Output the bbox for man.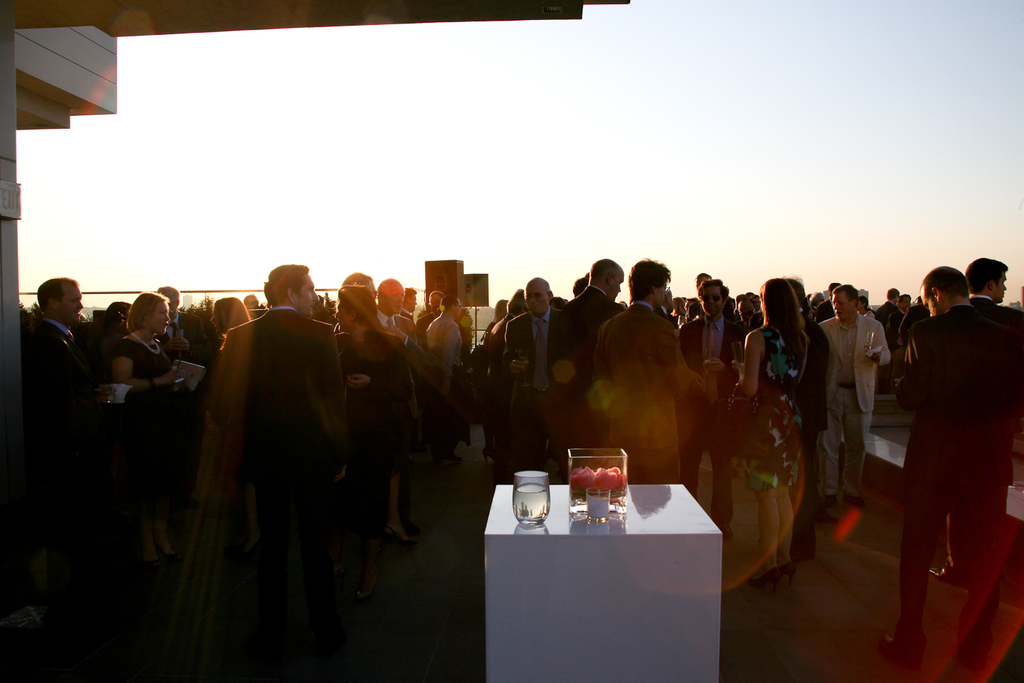
511, 274, 584, 471.
